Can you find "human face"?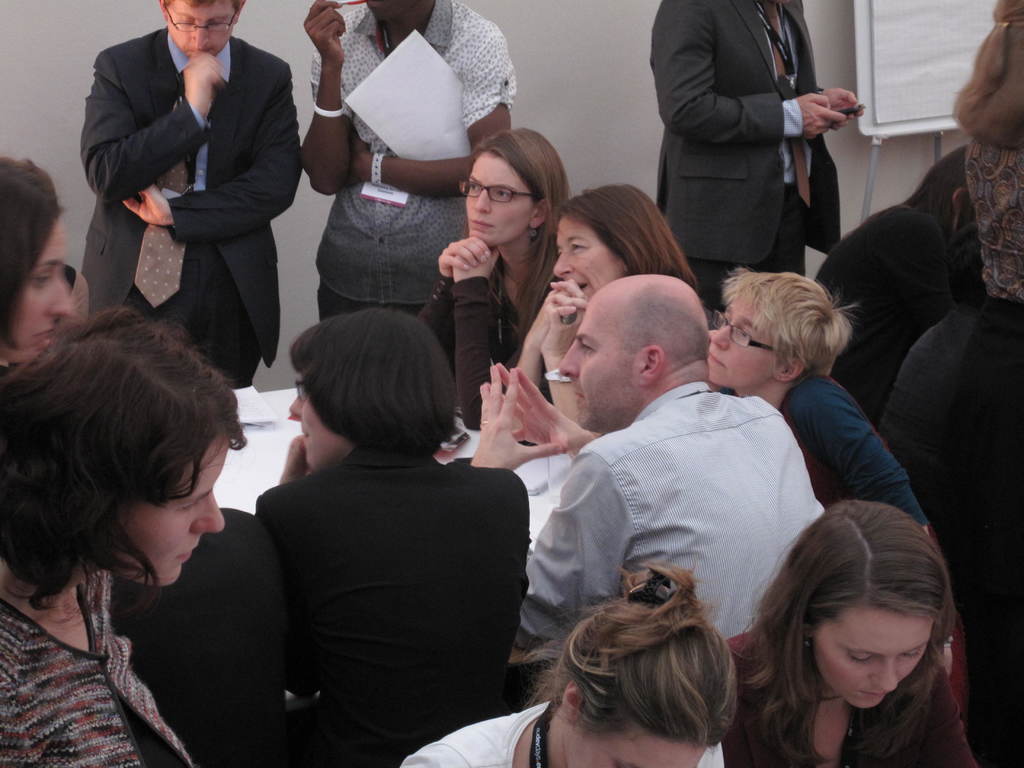
Yes, bounding box: box=[362, 0, 413, 24].
